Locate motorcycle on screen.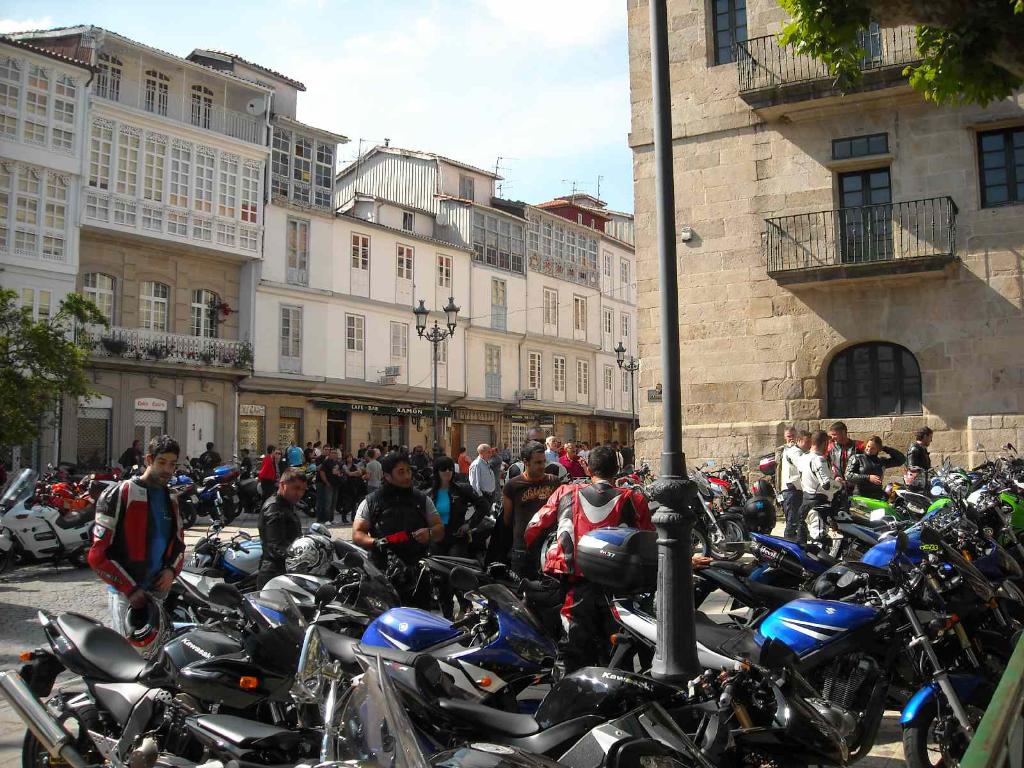
On screen at left=607, top=543, right=995, bottom=767.
